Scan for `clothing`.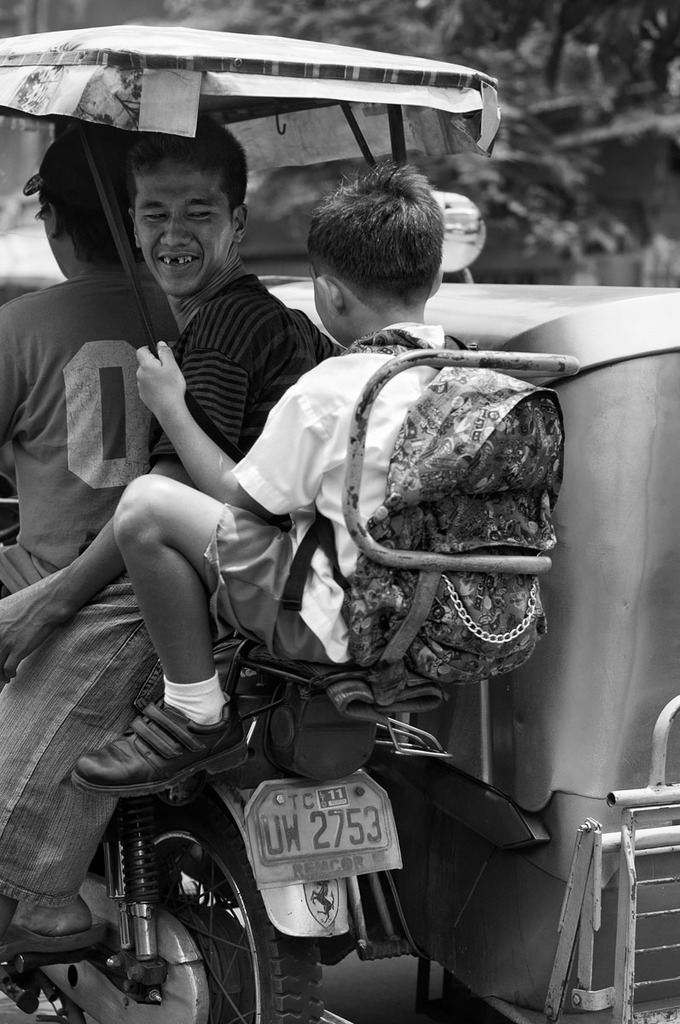
Scan result: 0,281,324,930.
